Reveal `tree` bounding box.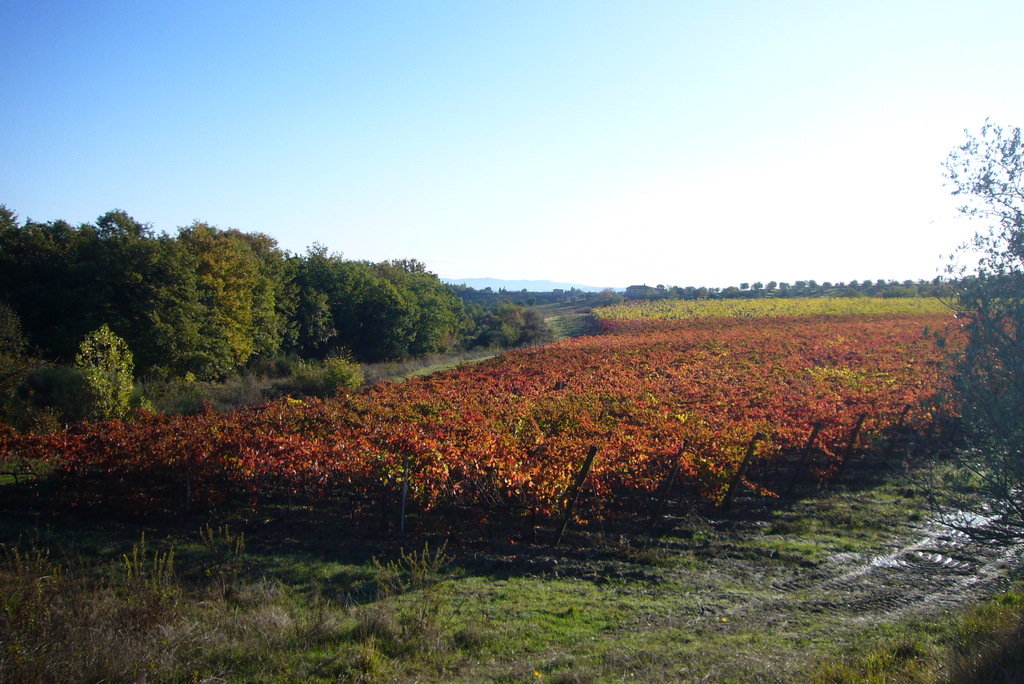
Revealed: detection(244, 232, 289, 370).
